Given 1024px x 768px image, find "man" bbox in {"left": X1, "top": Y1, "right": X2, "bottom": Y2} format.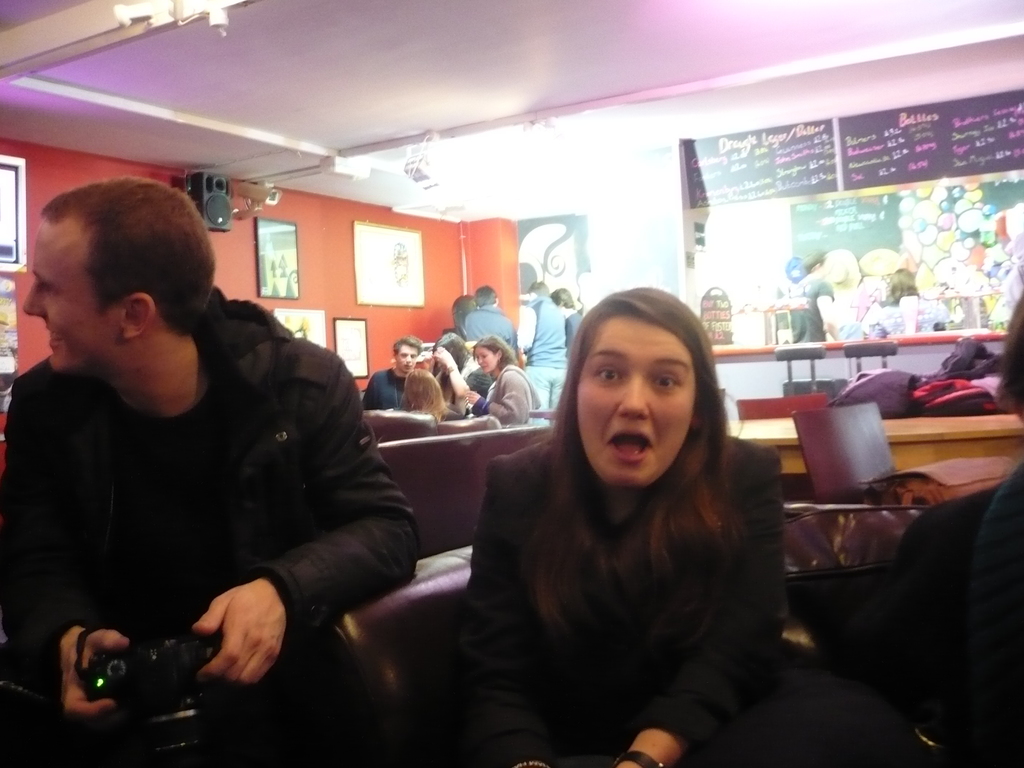
{"left": 356, "top": 332, "right": 424, "bottom": 410}.
